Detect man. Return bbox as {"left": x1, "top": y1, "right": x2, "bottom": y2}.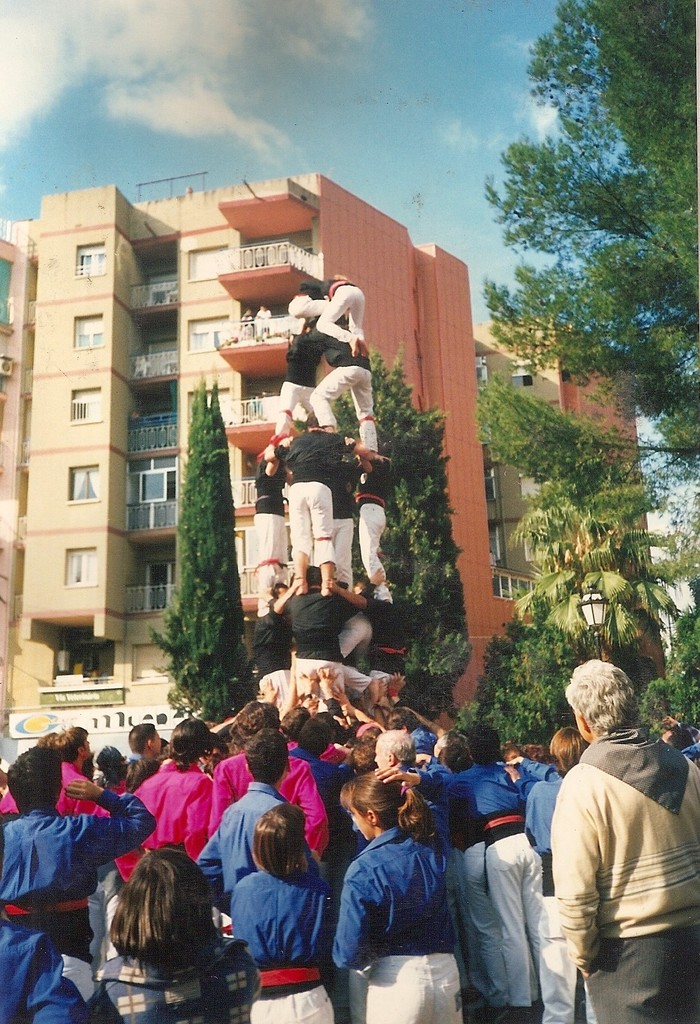
{"left": 0, "top": 744, "right": 160, "bottom": 1023}.
